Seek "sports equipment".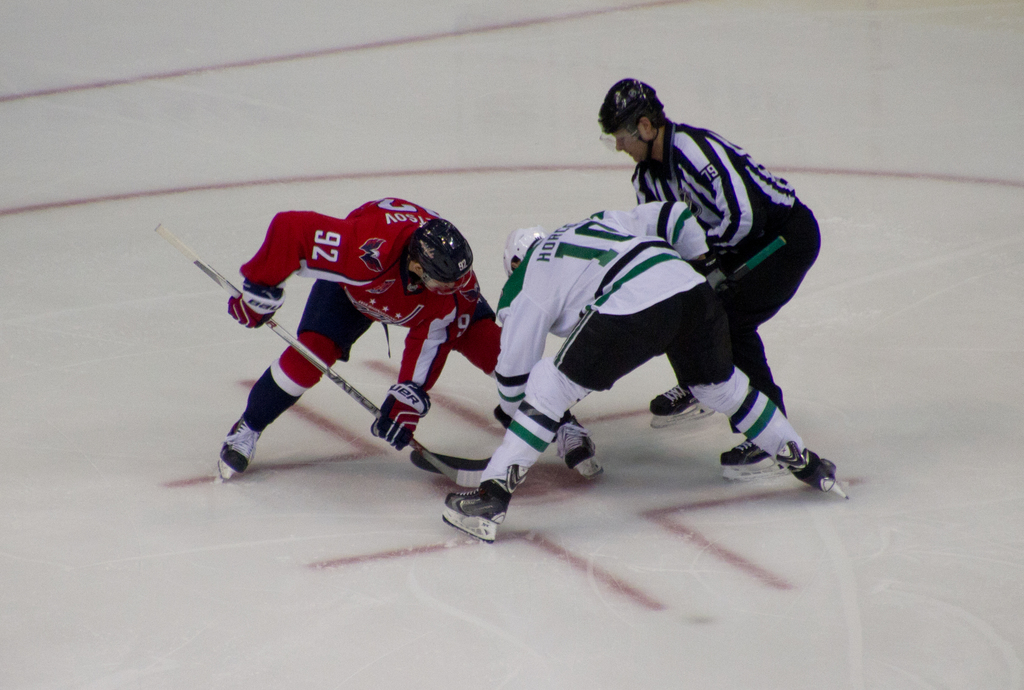
region(153, 222, 484, 488).
